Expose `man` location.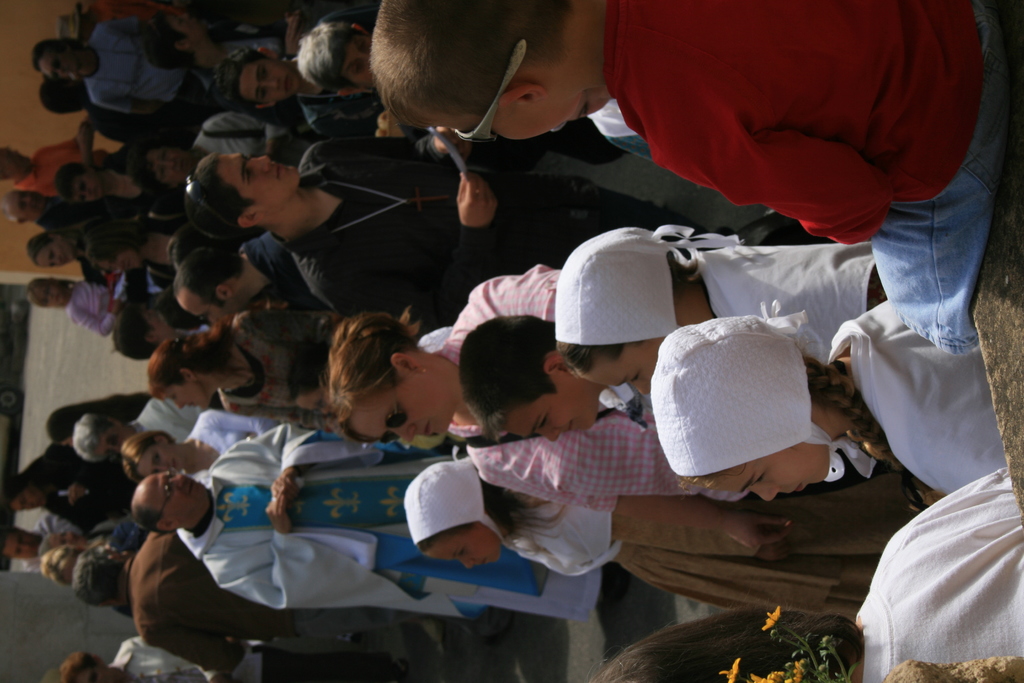
Exposed at 0, 189, 72, 231.
